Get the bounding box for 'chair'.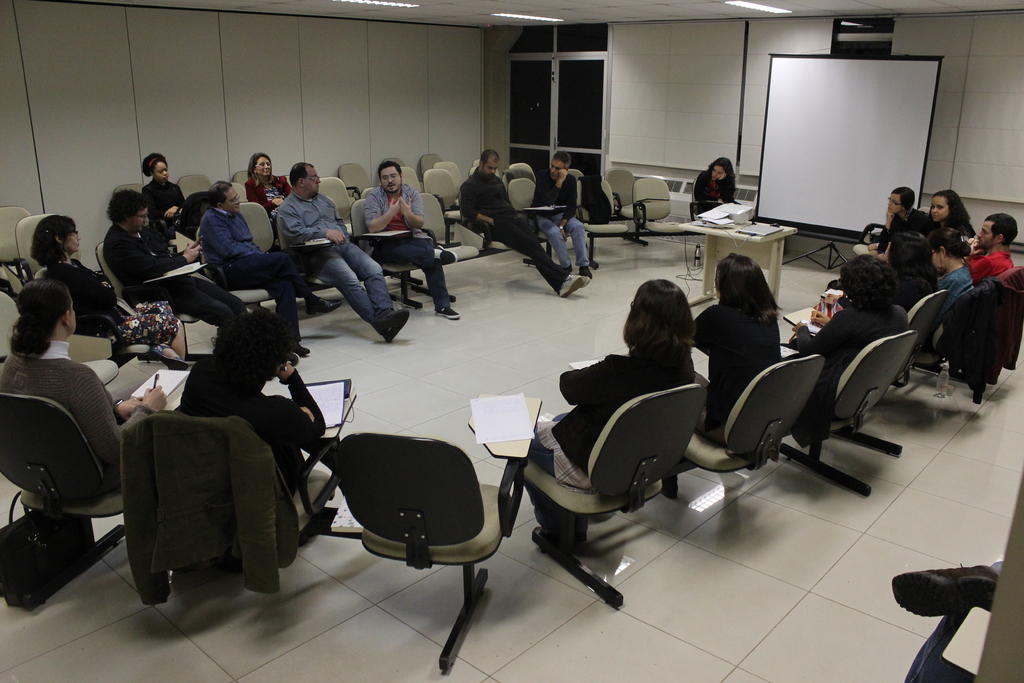
[left=335, top=162, right=372, bottom=201].
